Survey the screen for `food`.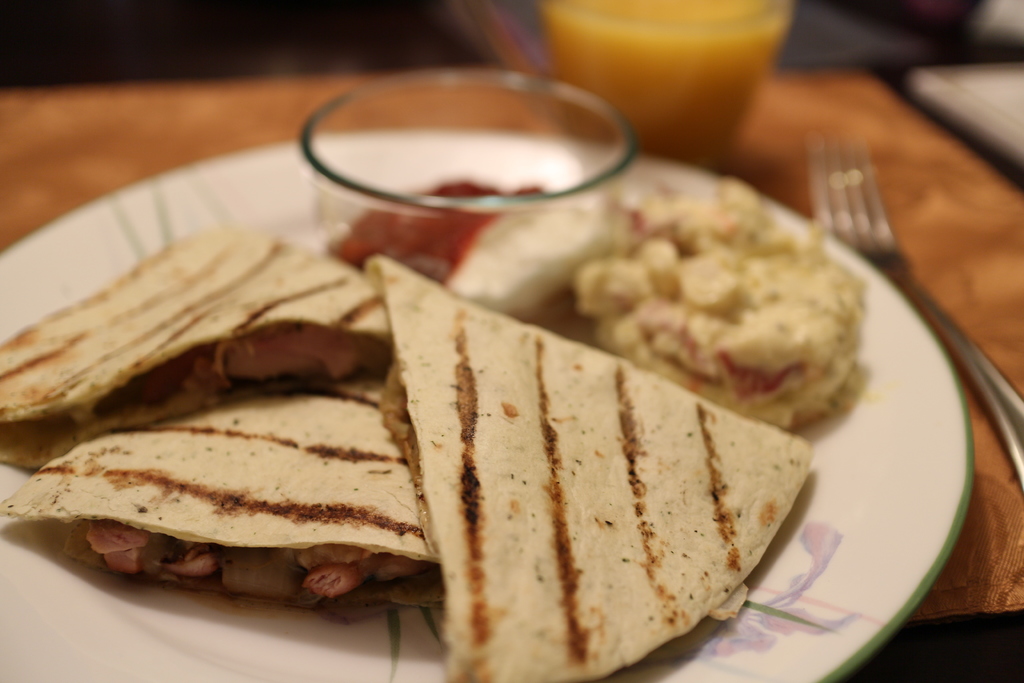
Survey found: (364, 253, 816, 682).
